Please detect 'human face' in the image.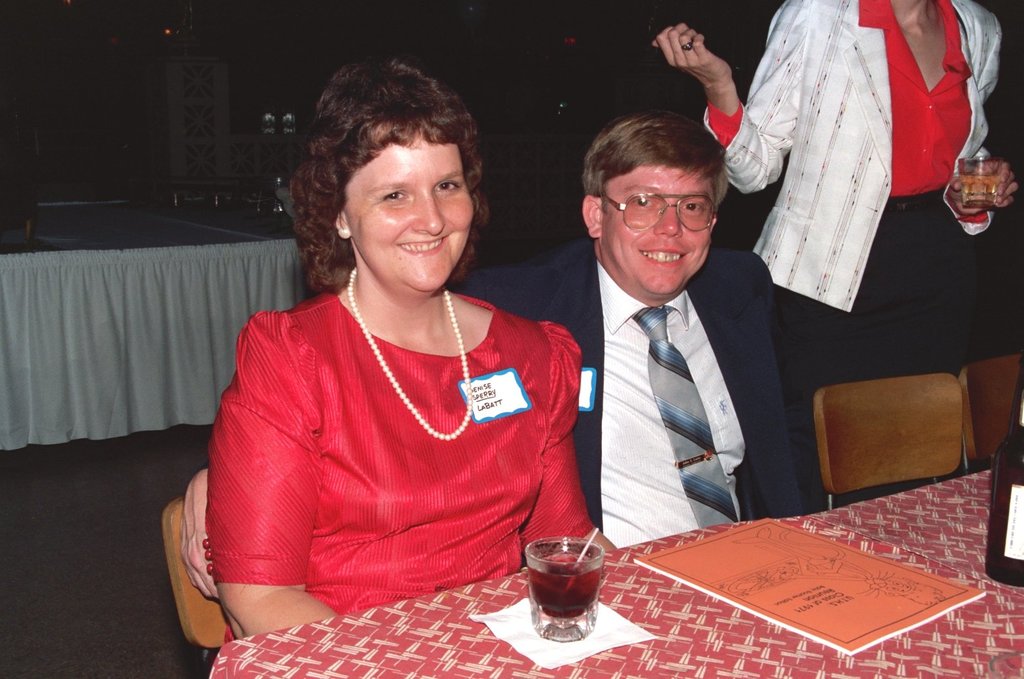
select_region(604, 164, 711, 289).
